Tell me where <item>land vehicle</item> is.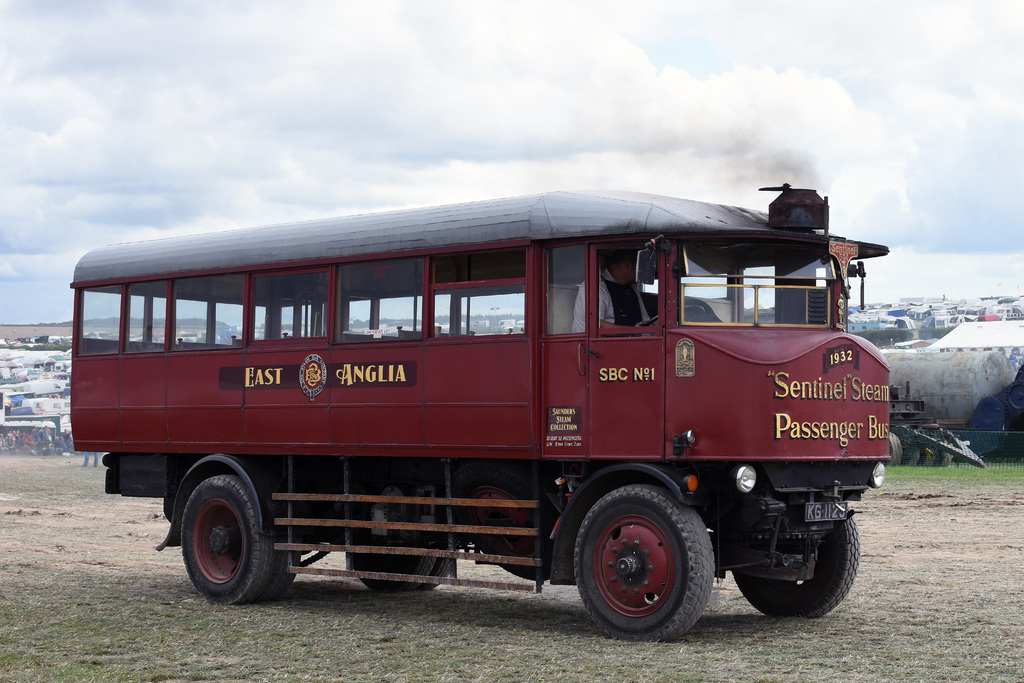
<item>land vehicle</item> is at (left=66, top=184, right=914, bottom=643).
